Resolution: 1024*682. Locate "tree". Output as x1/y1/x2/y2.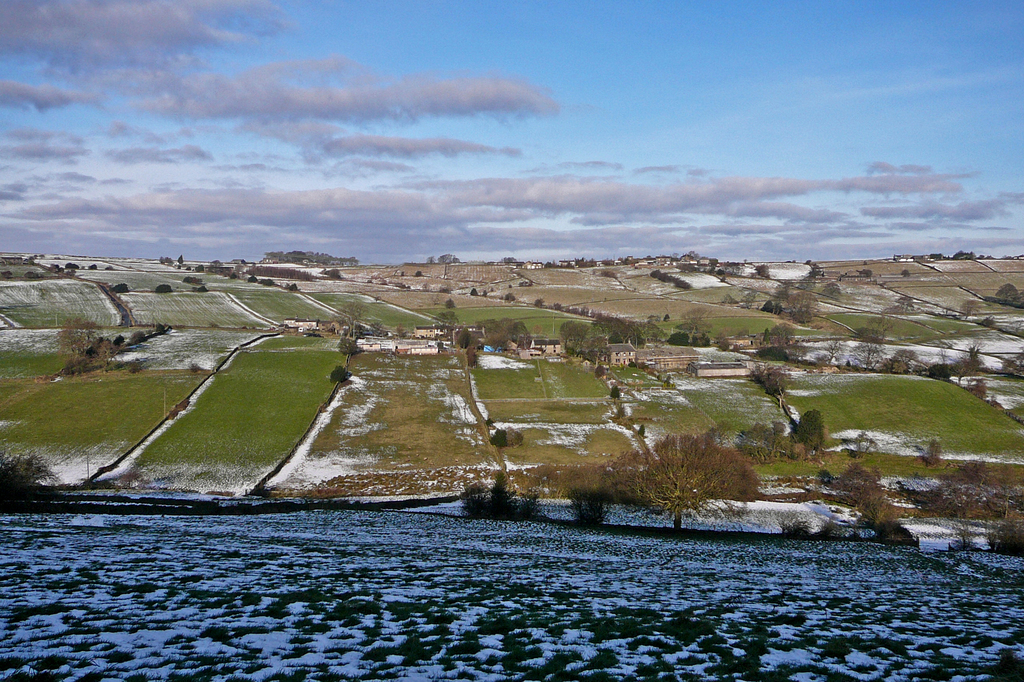
28/257/34/264.
